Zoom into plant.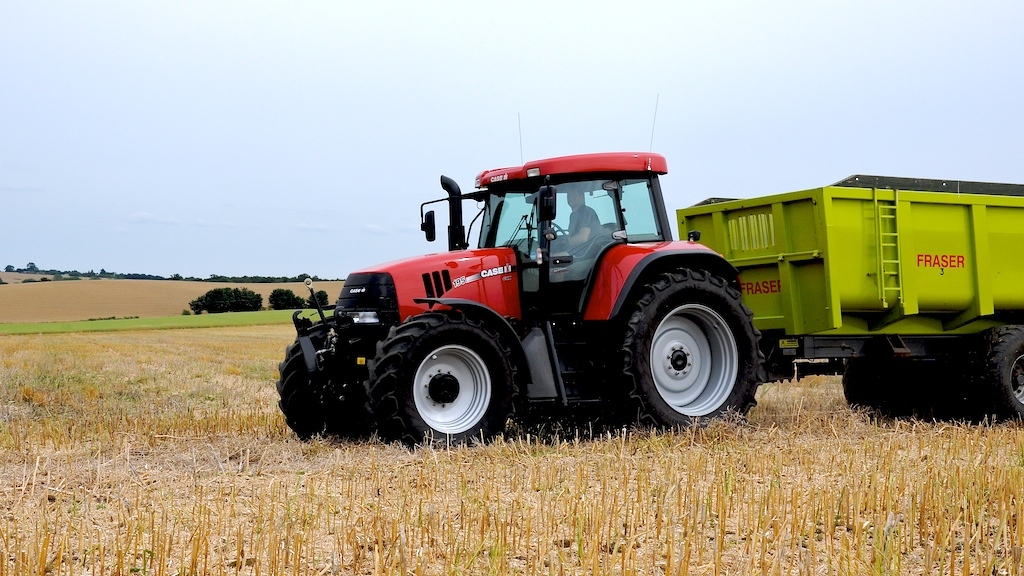
Zoom target: <box>184,283,261,314</box>.
